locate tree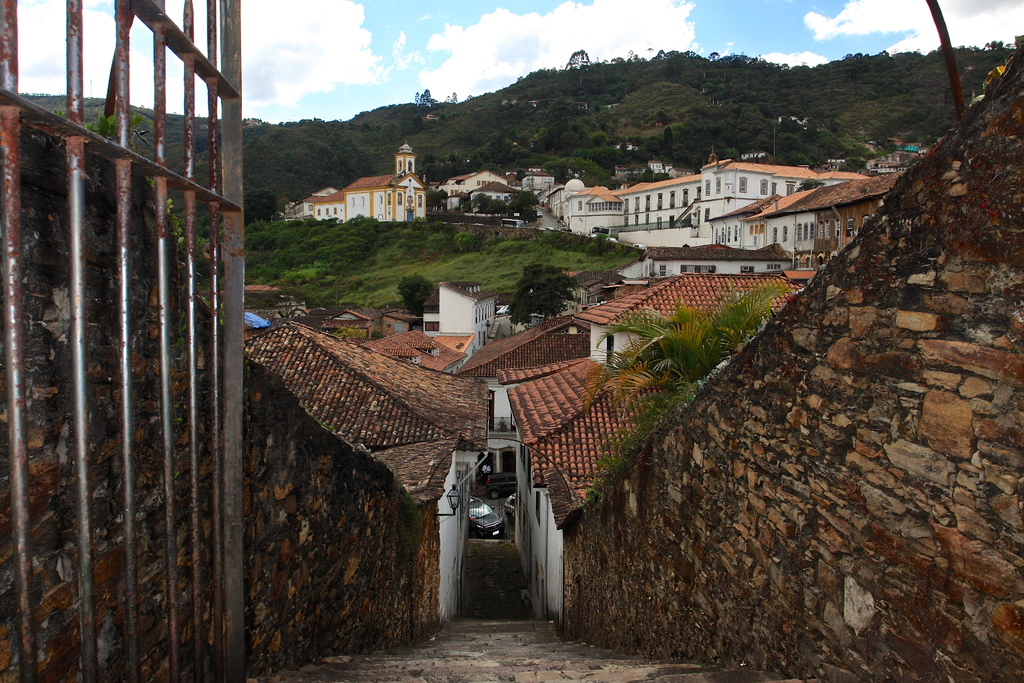
[x1=845, y1=156, x2=867, y2=170]
